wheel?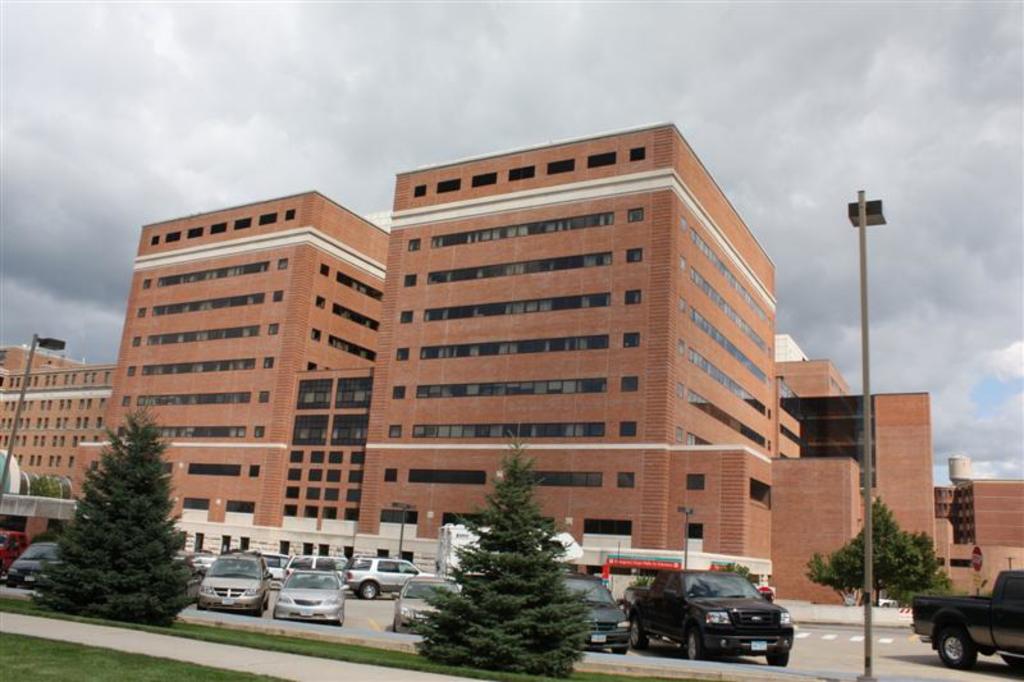
select_region(330, 614, 346, 624)
